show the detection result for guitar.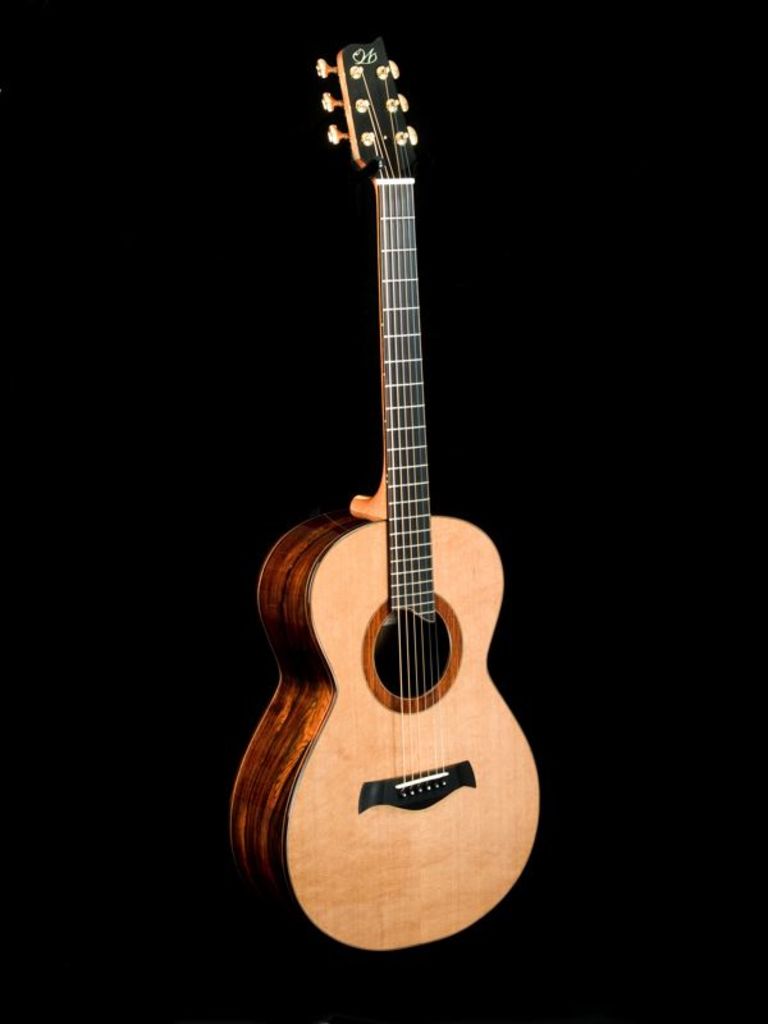
l=234, t=31, r=559, b=956.
